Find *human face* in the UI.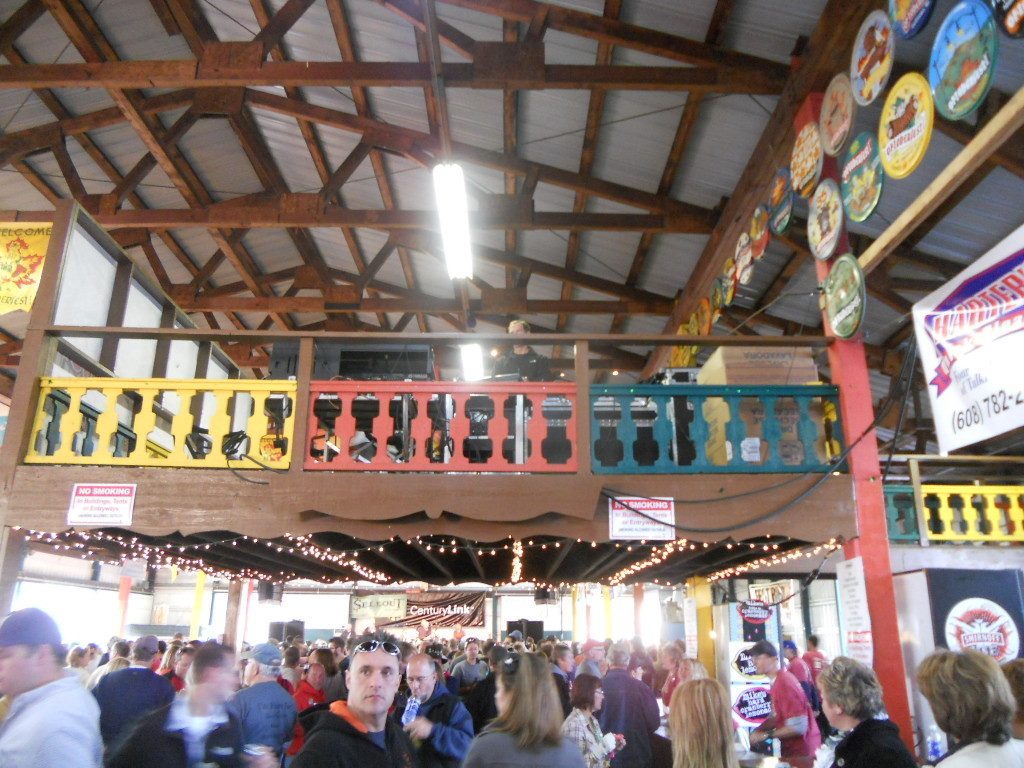
UI element at 757, 656, 773, 674.
